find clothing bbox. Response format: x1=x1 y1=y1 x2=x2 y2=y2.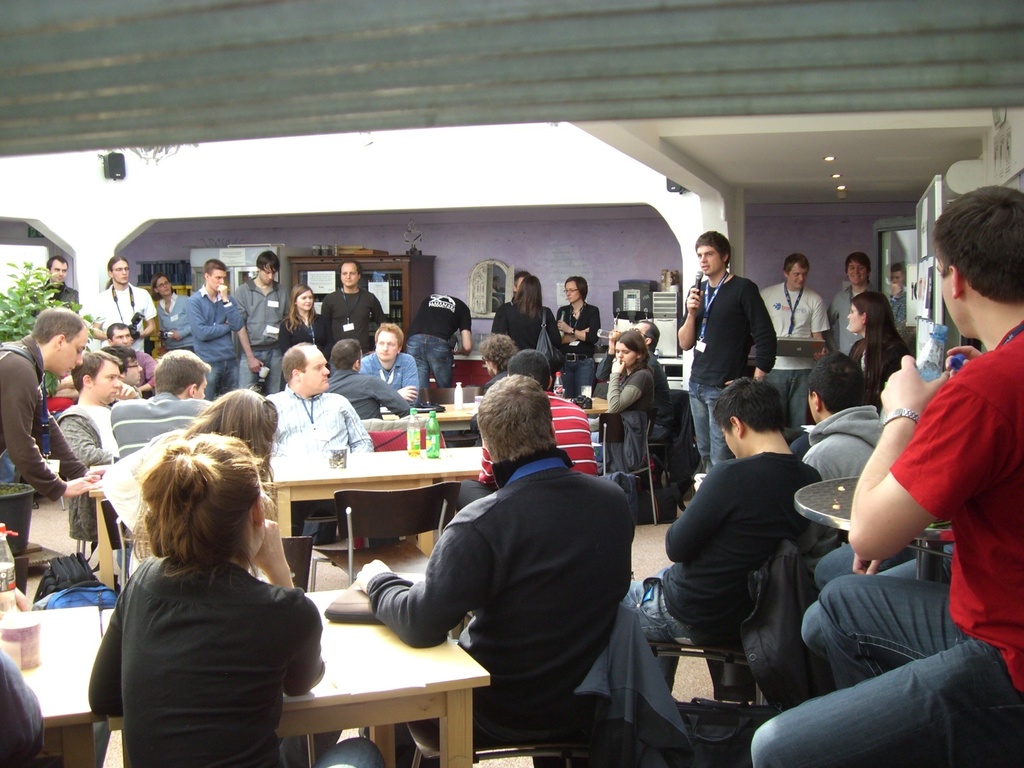
x1=489 y1=298 x2=570 y2=347.
